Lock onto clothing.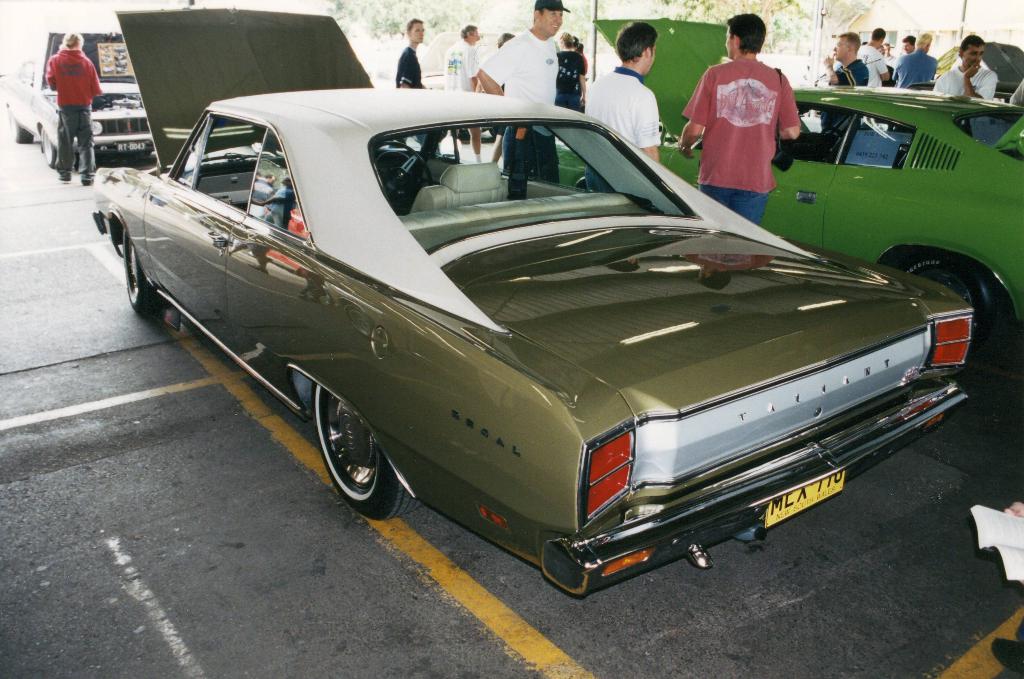
Locked: BBox(682, 64, 800, 225).
